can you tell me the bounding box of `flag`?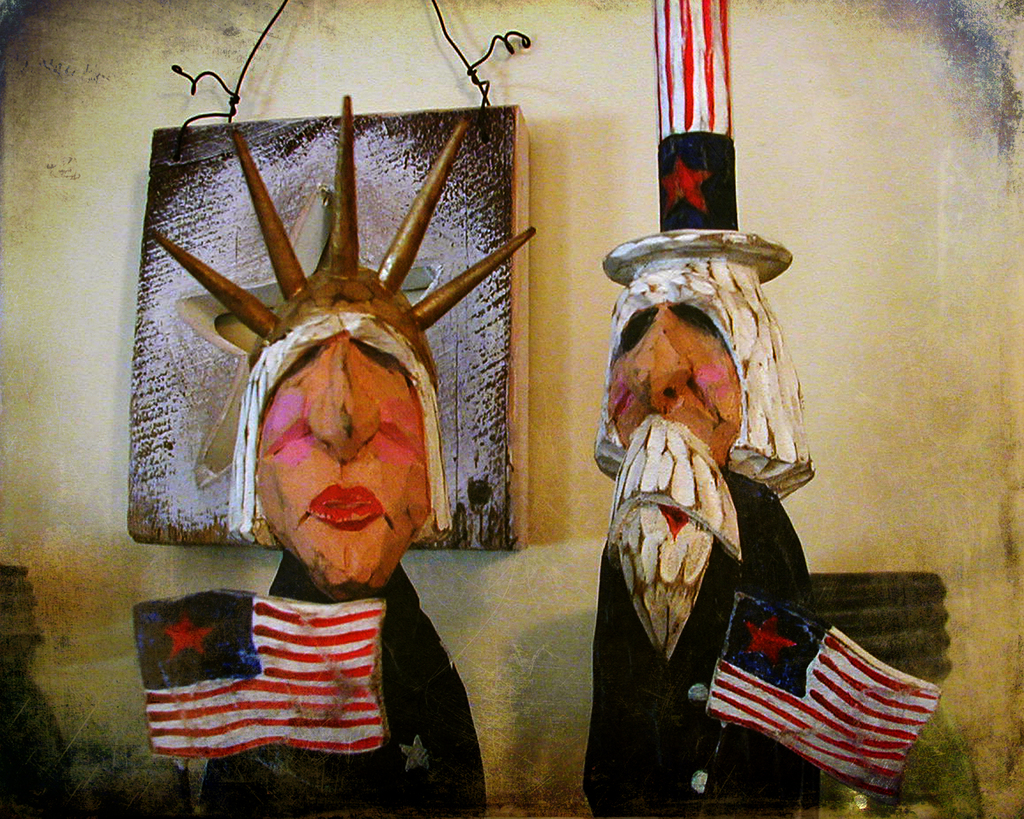
Rect(644, 0, 746, 238).
